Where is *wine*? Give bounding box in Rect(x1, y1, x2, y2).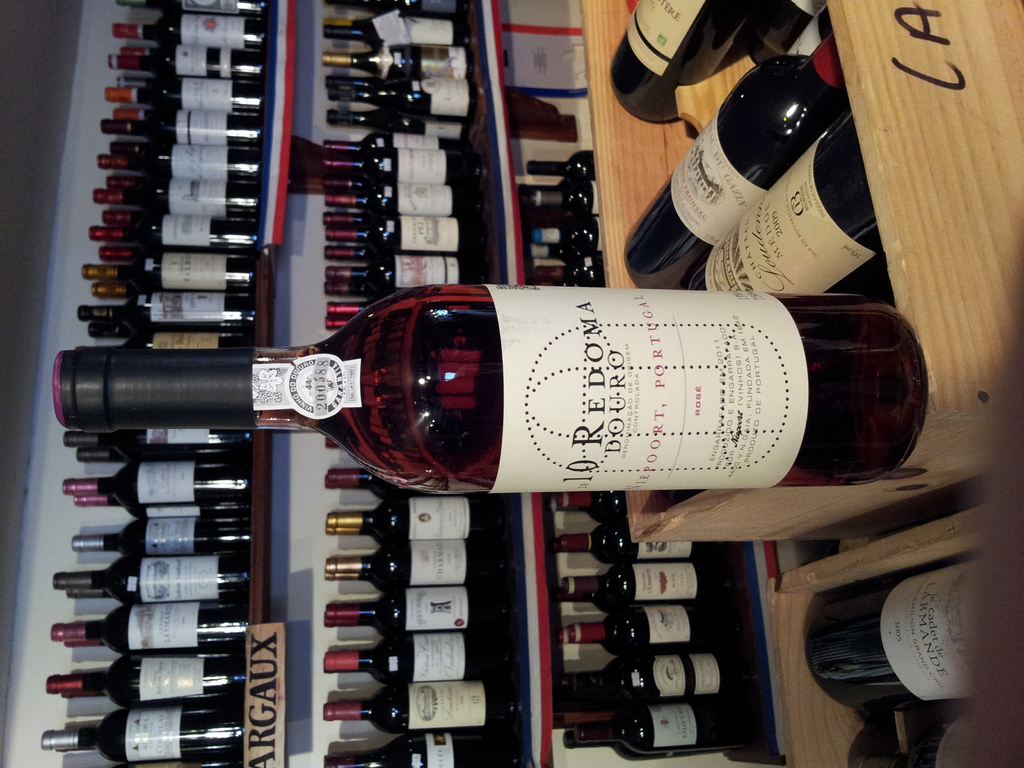
Rect(116, 280, 890, 504).
